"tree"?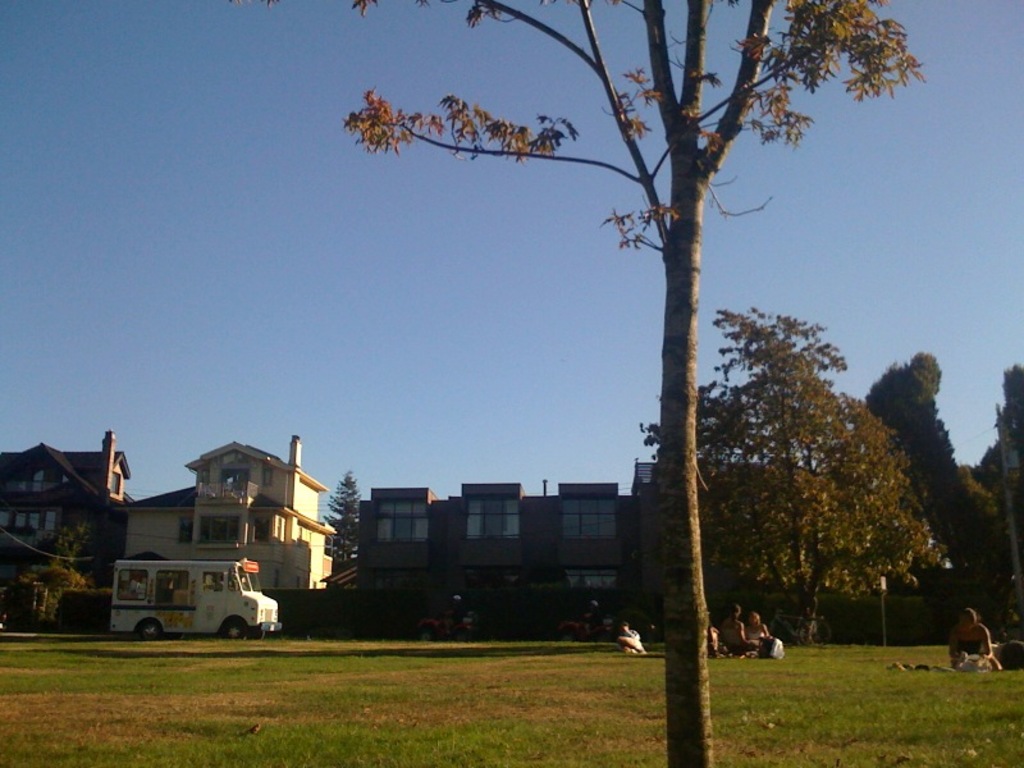
select_region(952, 463, 1009, 639)
